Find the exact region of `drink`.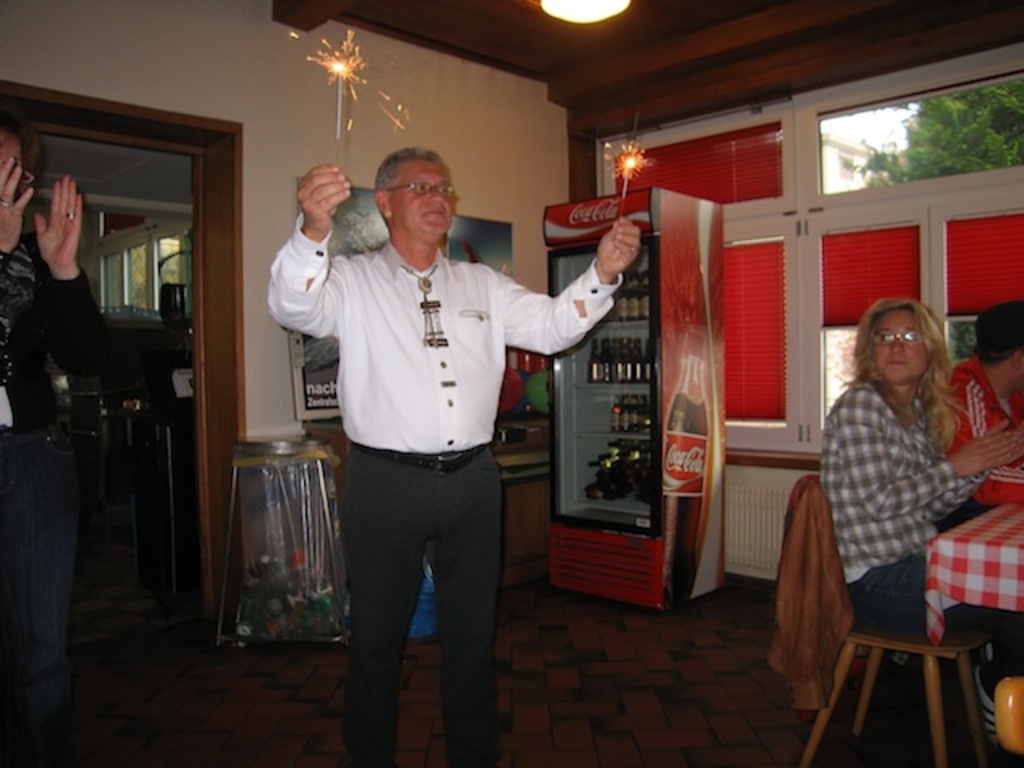
Exact region: (605,334,613,382).
